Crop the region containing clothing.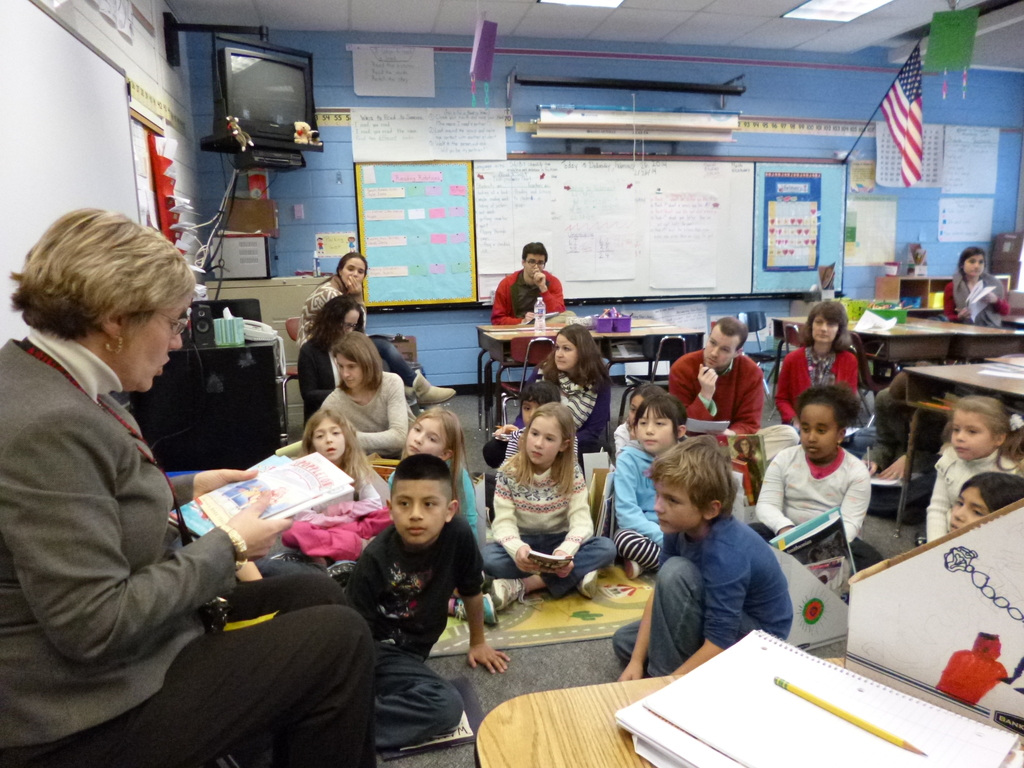
Crop region: 296/275/417/380.
